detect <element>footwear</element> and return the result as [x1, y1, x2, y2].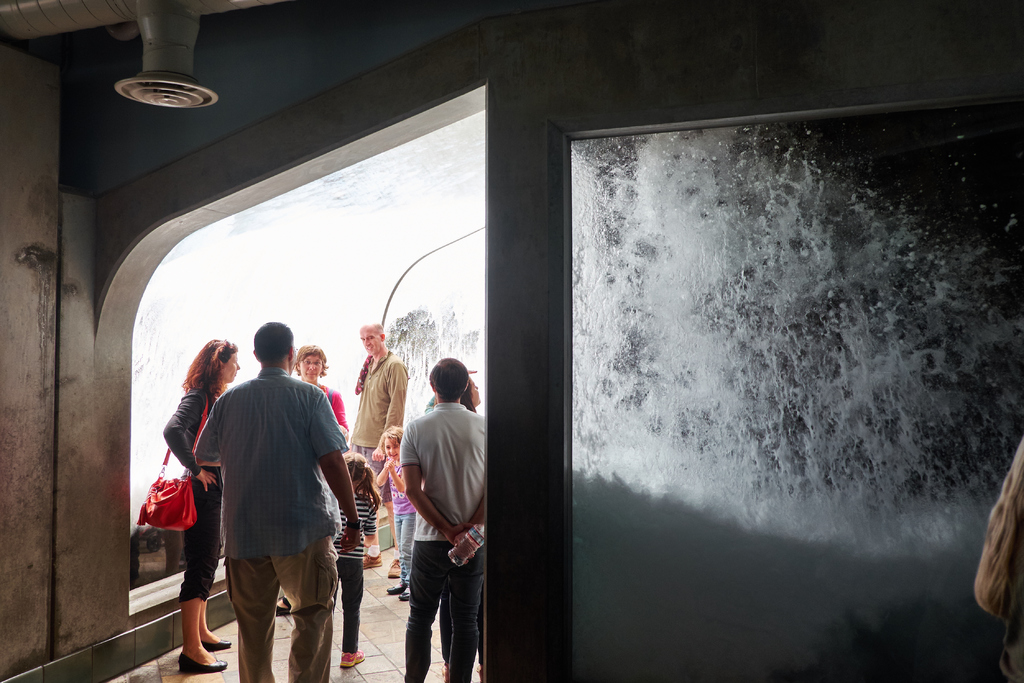
[387, 560, 404, 577].
